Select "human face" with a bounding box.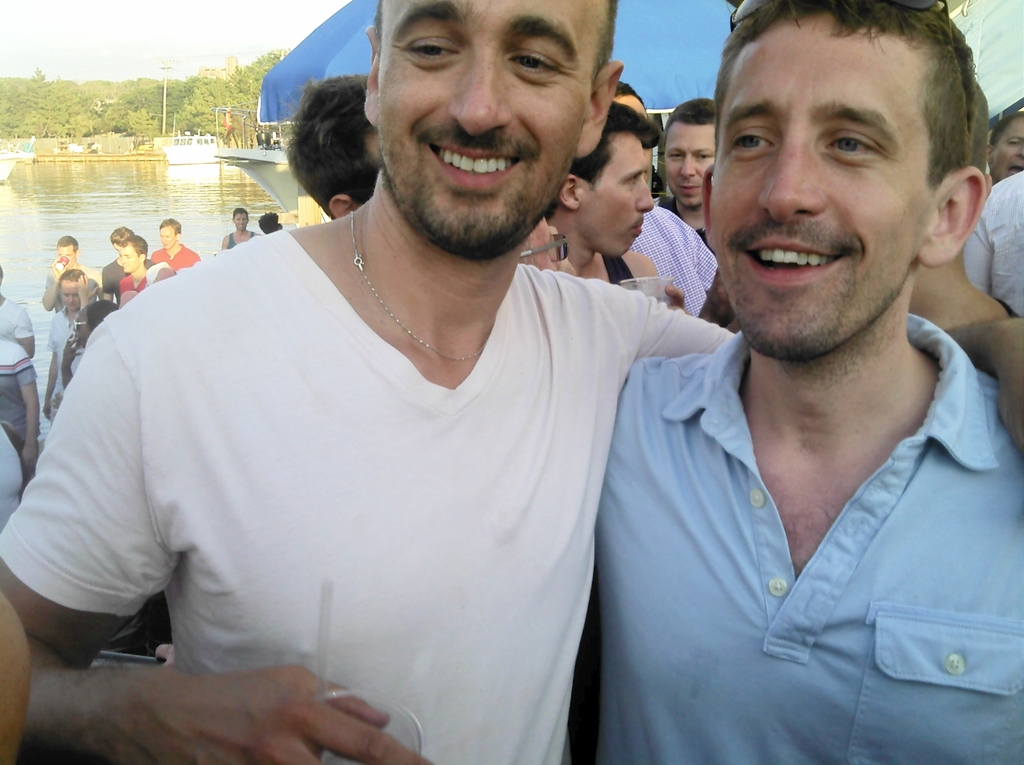
(123, 243, 140, 272).
